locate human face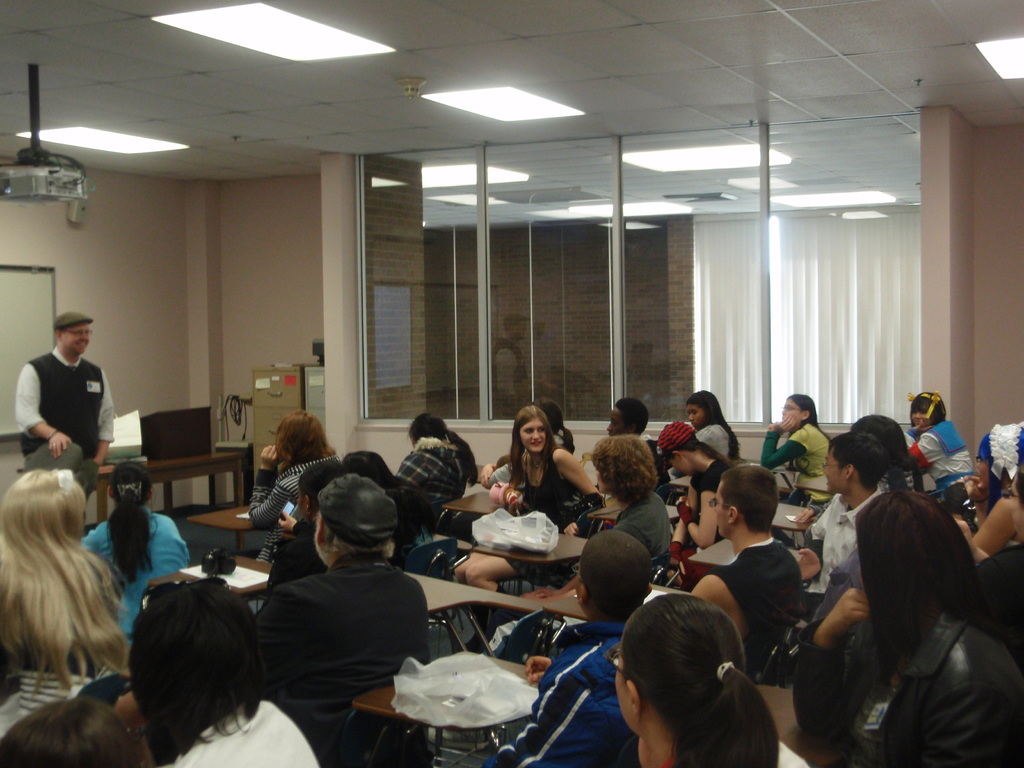
910, 405, 932, 430
